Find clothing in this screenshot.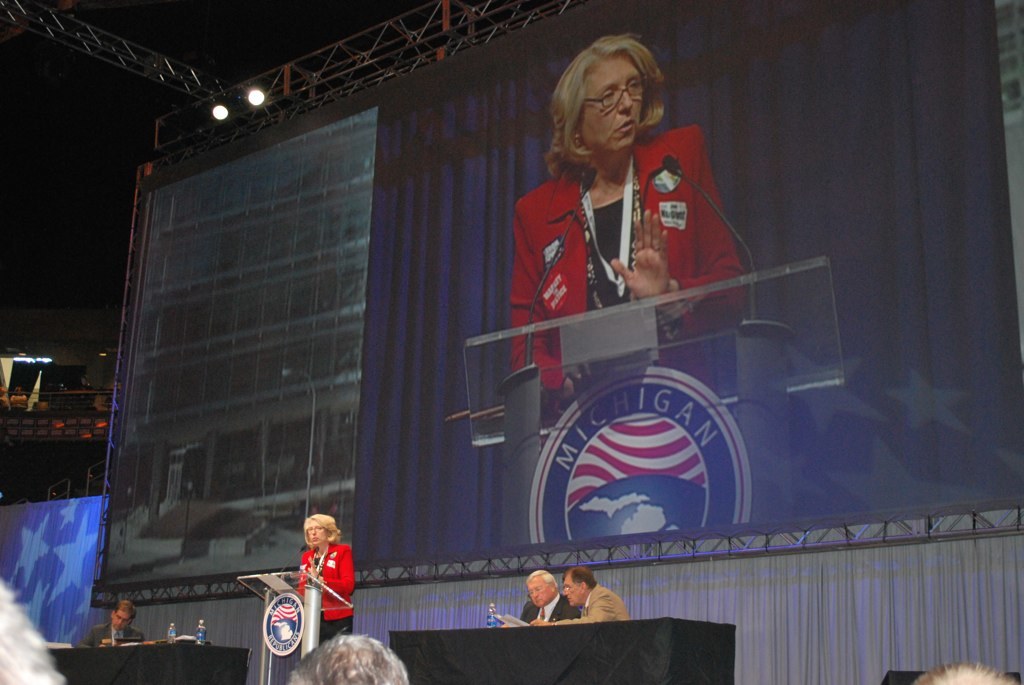
The bounding box for clothing is bbox=(295, 540, 355, 644).
